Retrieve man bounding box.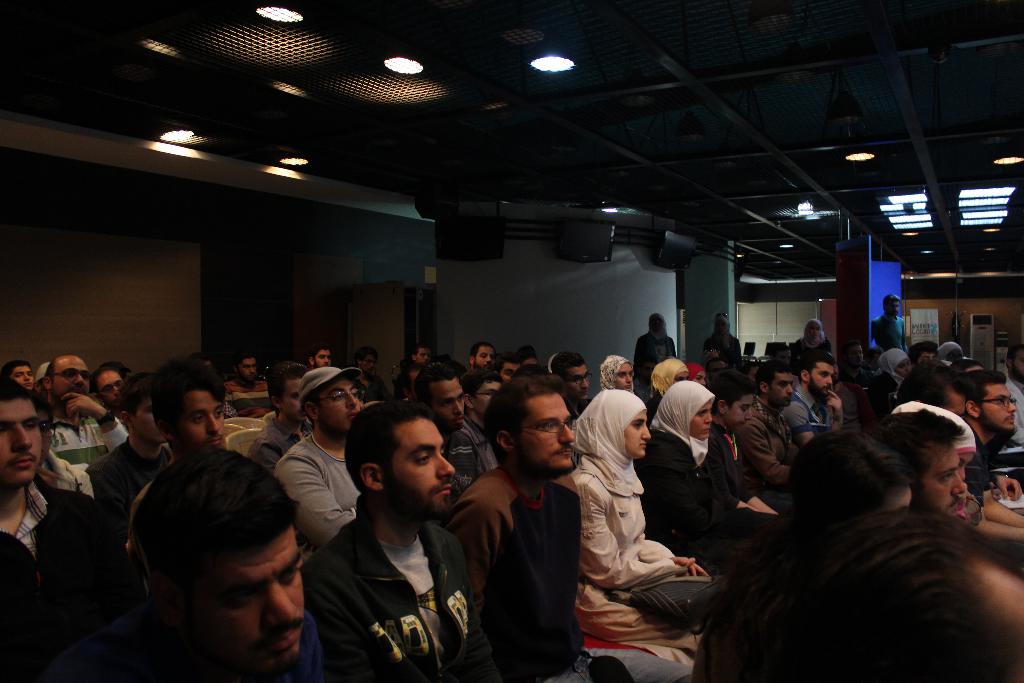
Bounding box: box(892, 415, 1018, 554).
